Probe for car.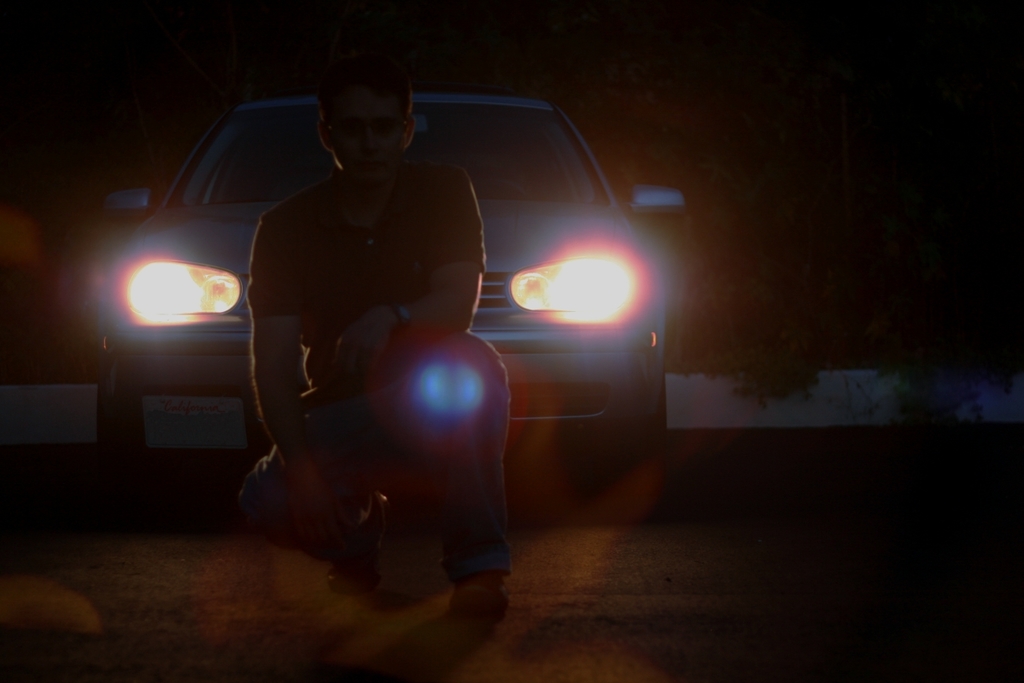
Probe result: select_region(84, 82, 693, 458).
